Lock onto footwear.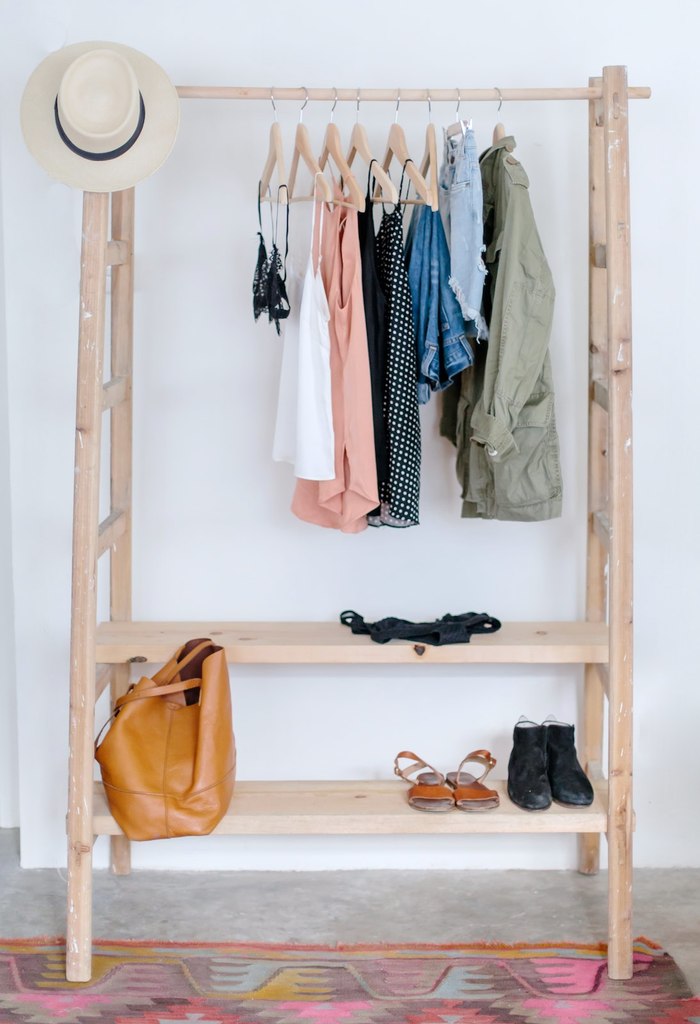
Locked: [534,722,596,806].
